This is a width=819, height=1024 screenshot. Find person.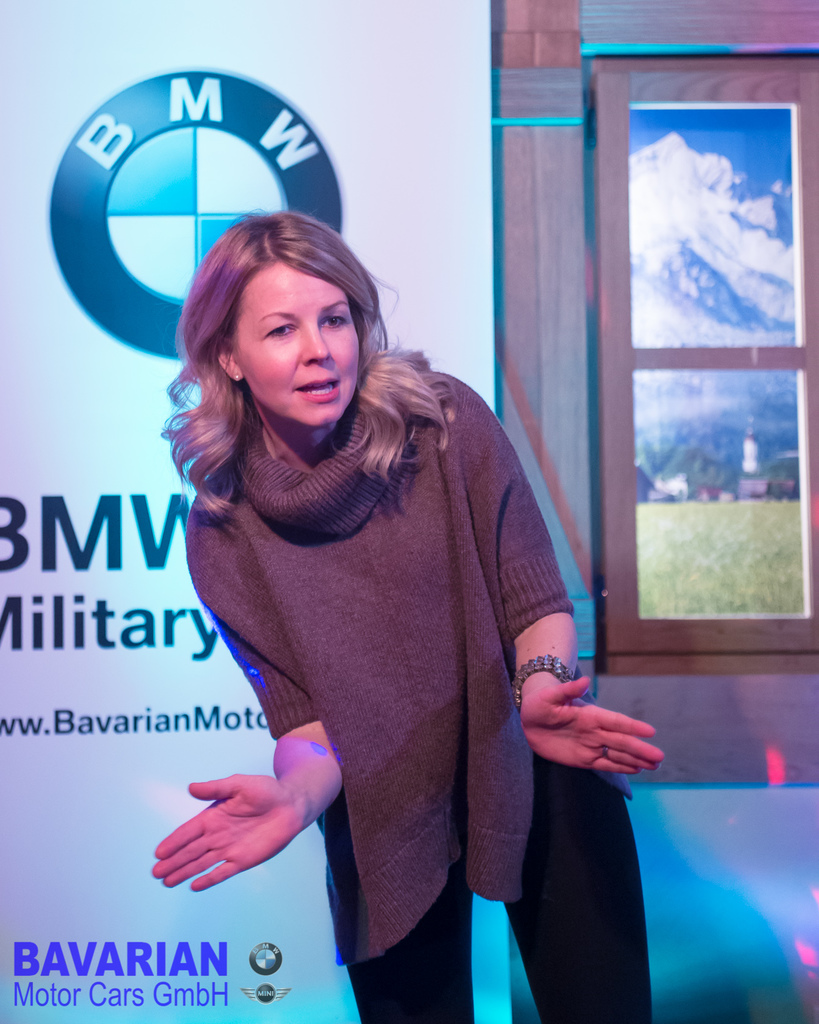
Bounding box: 152,209,666,1023.
